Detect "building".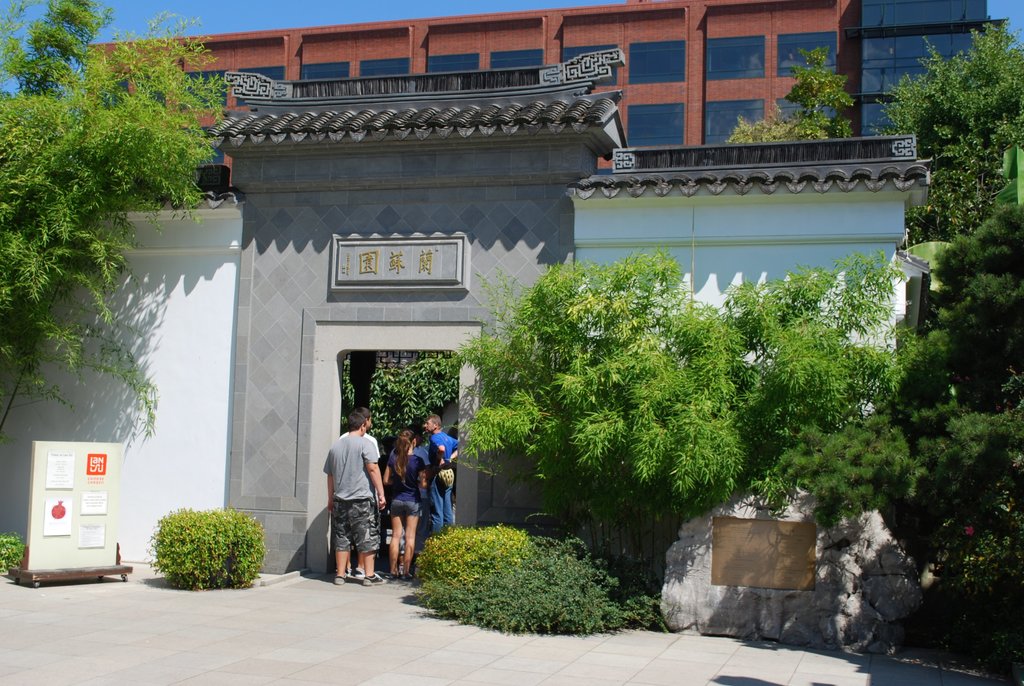
Detected at locate(75, 0, 1004, 195).
